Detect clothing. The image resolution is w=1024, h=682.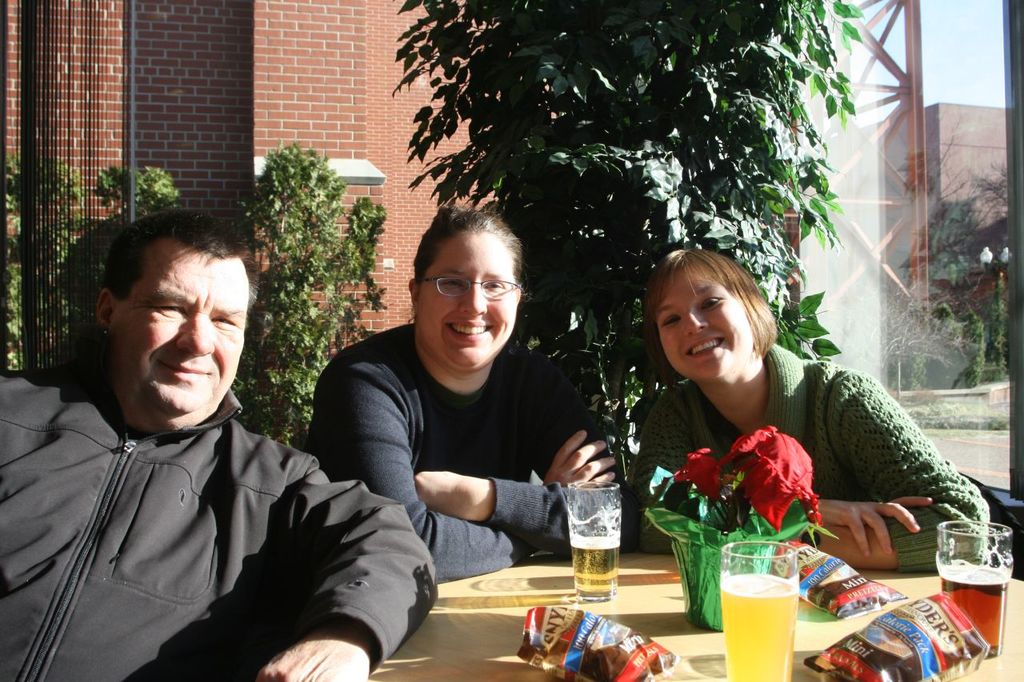
[10,315,398,675].
